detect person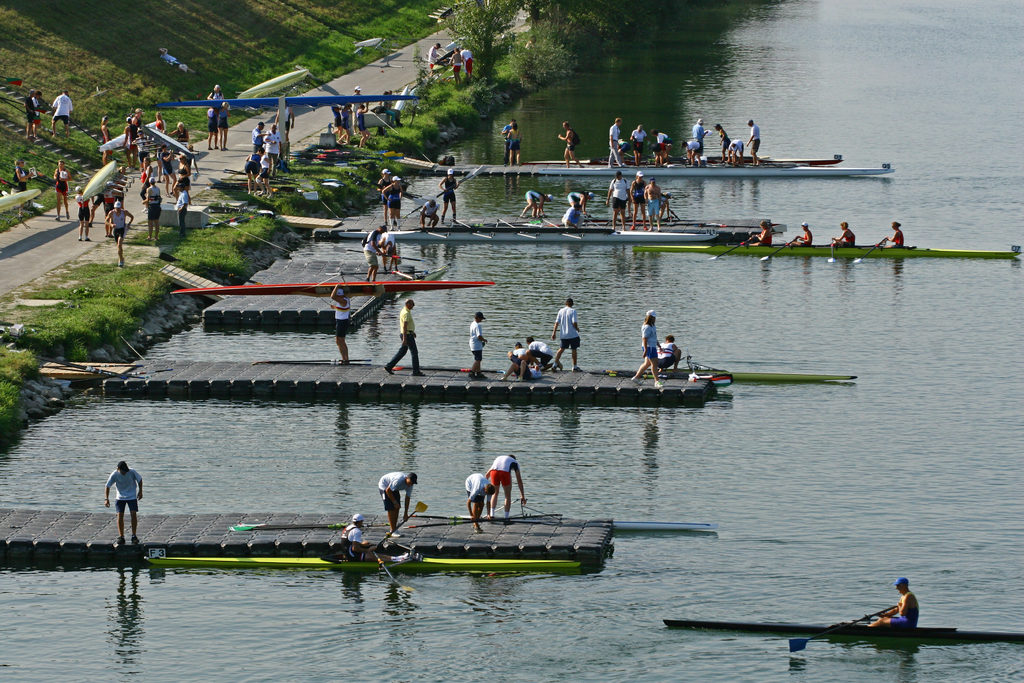
select_region(827, 217, 861, 250)
